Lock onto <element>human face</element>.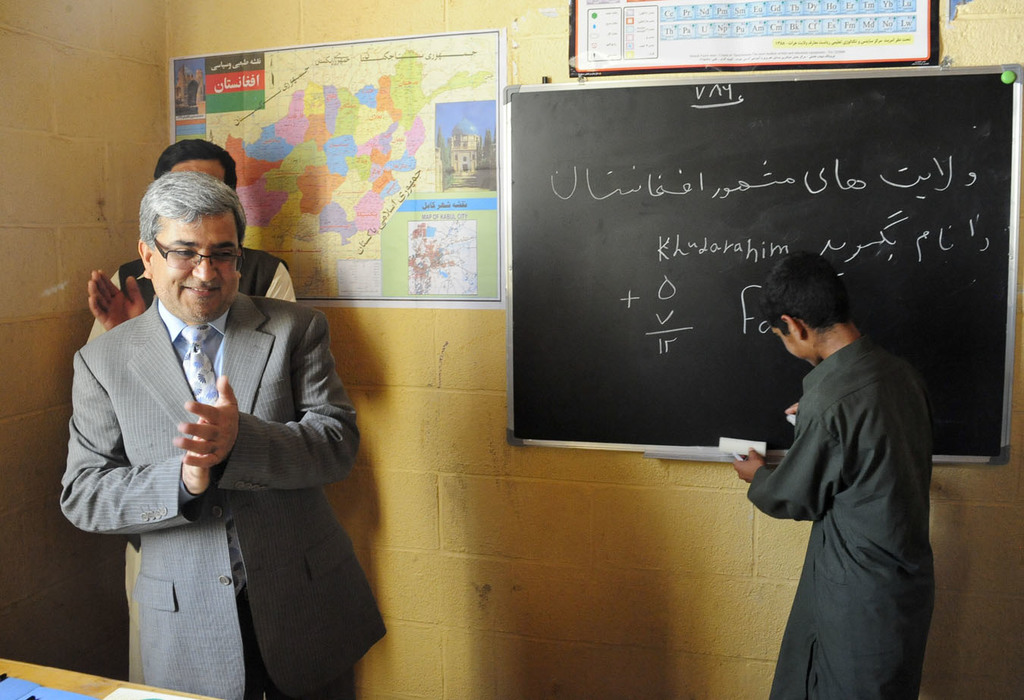
Locked: crop(149, 211, 238, 327).
